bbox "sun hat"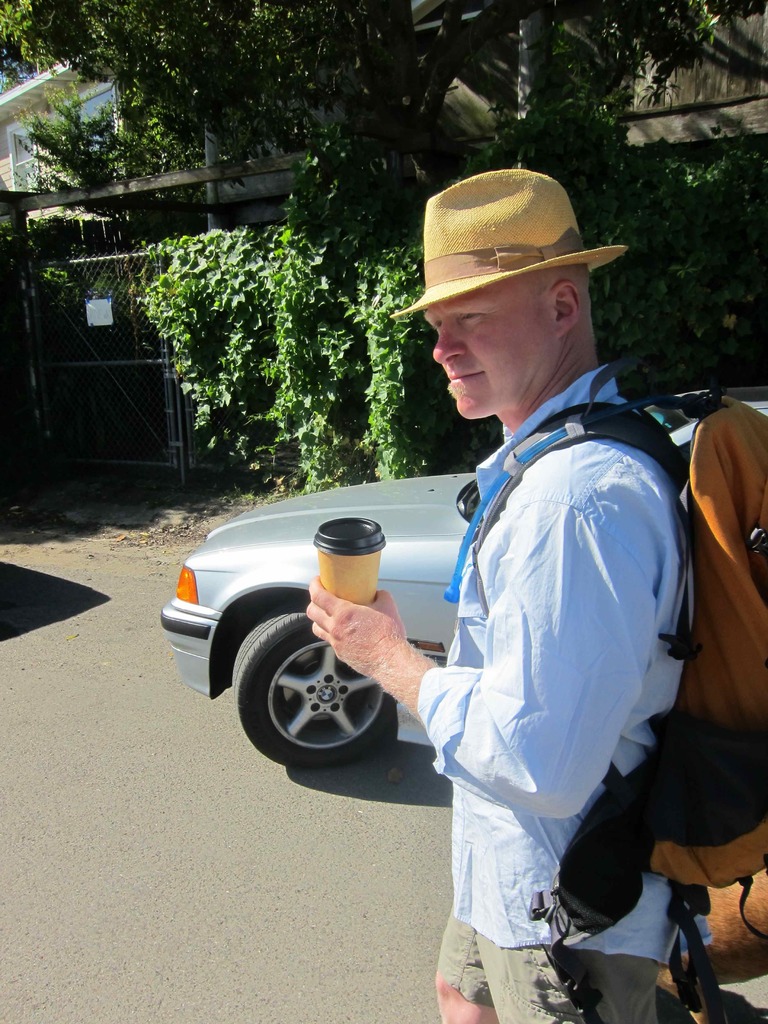
Rect(396, 164, 623, 319)
